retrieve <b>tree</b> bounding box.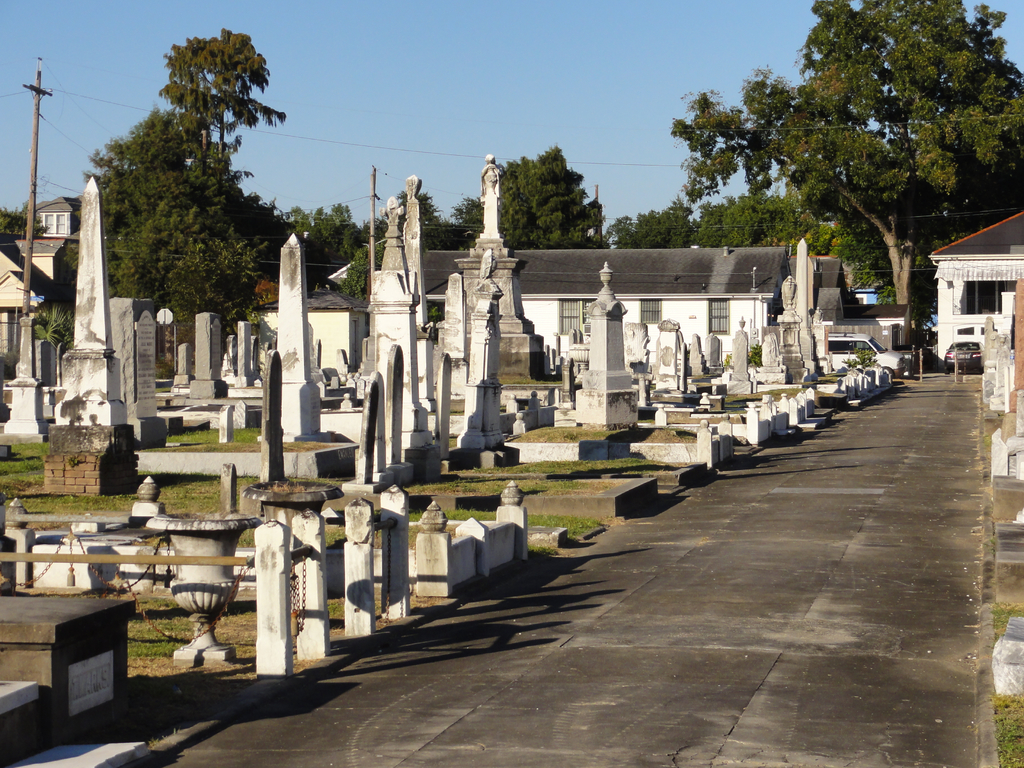
Bounding box: <box>456,143,608,247</box>.
